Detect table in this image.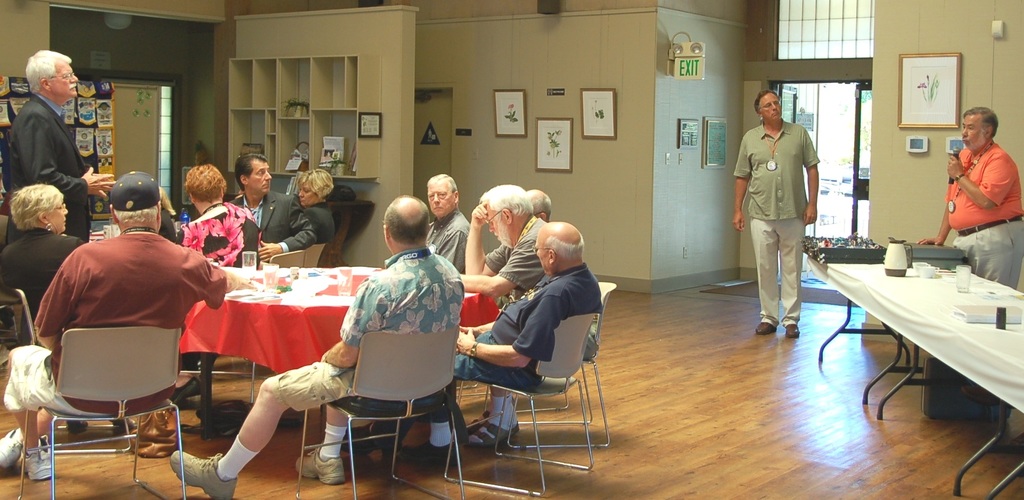
Detection: pyautogui.locateOnScreen(174, 262, 502, 435).
